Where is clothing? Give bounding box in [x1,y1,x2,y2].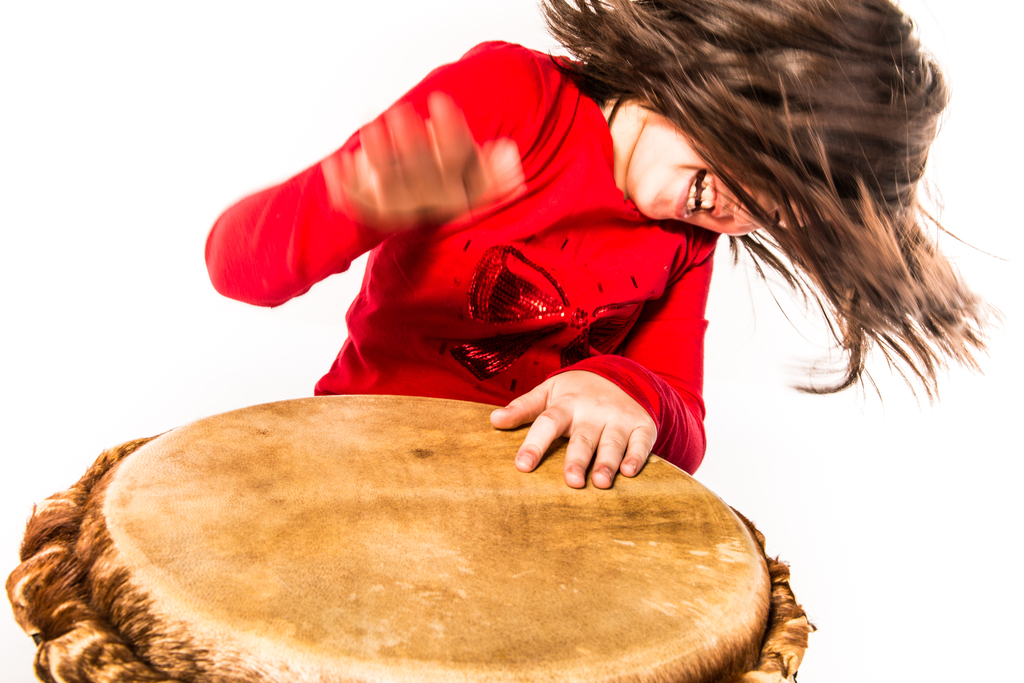
[230,27,883,479].
